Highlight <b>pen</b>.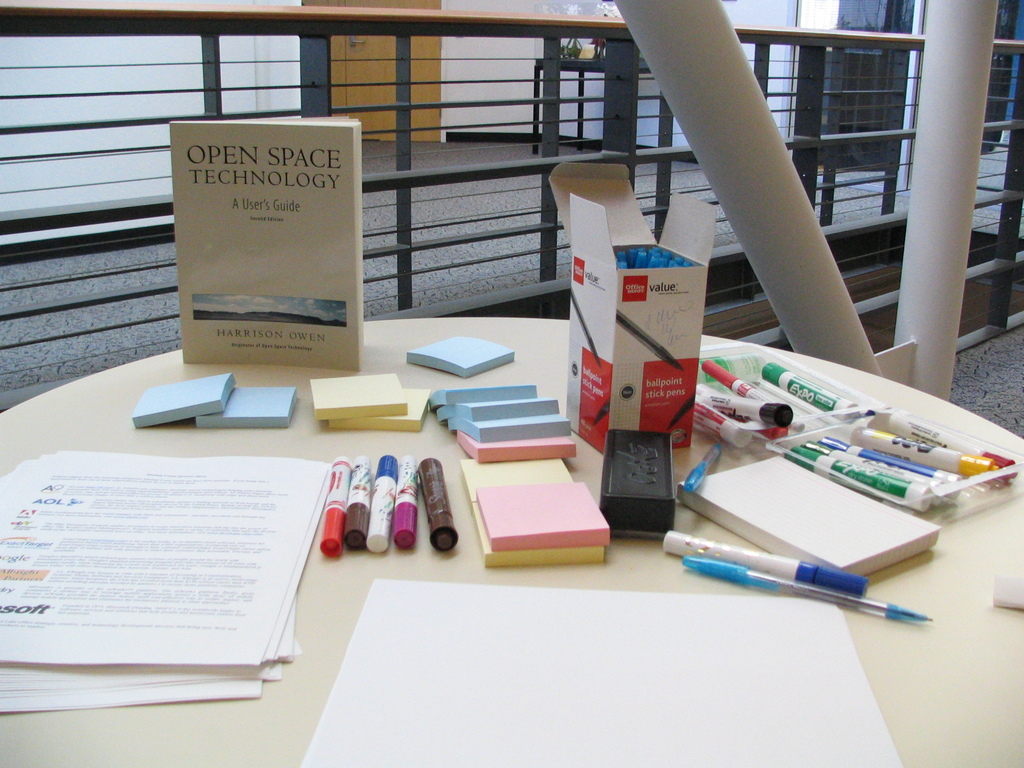
Highlighted region: (left=684, top=553, right=932, bottom=619).
